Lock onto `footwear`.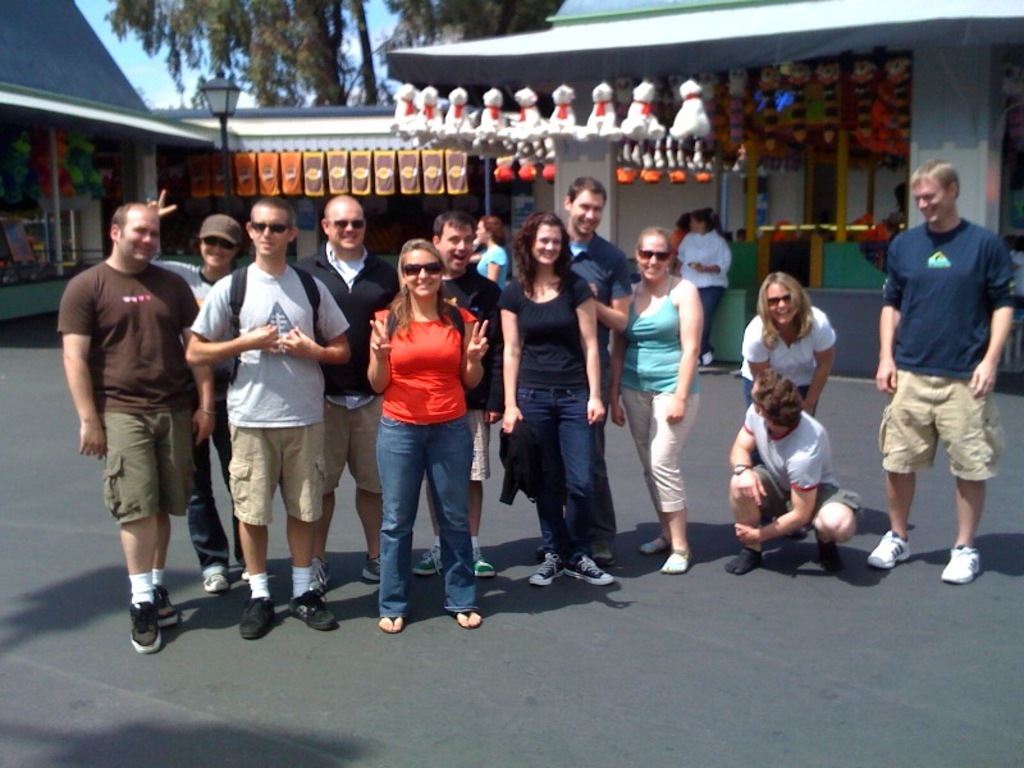
Locked: locate(812, 539, 854, 575).
